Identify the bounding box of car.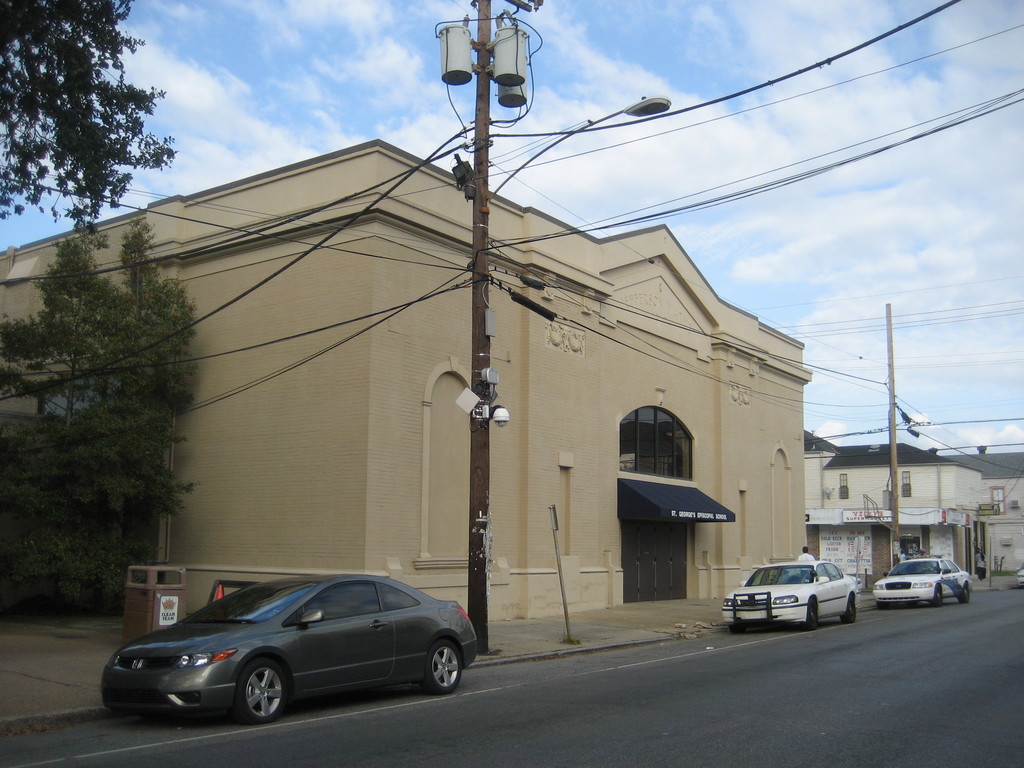
875:554:972:602.
